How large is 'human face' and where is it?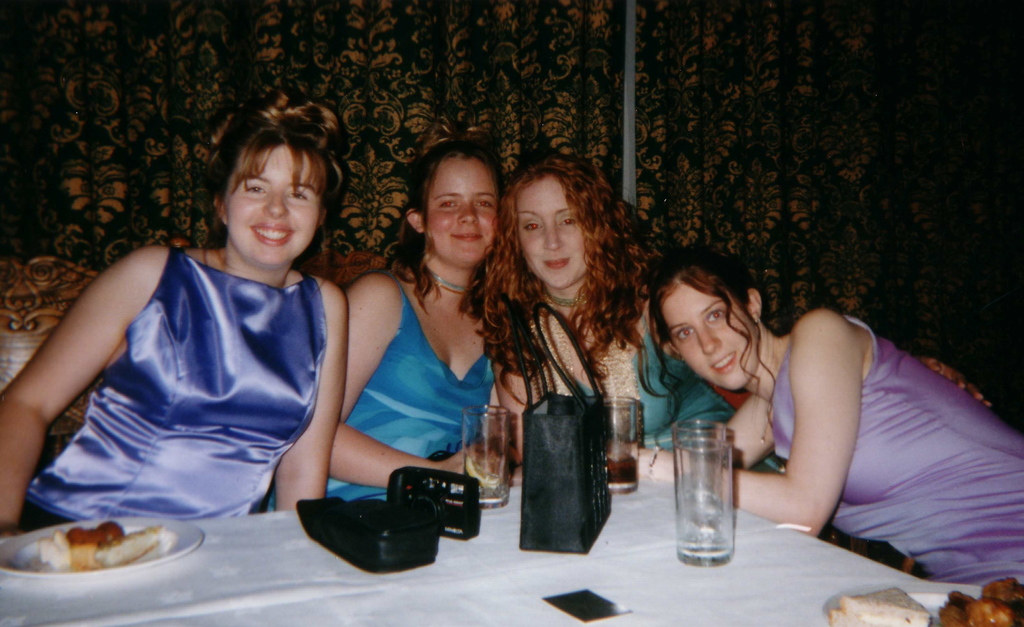
Bounding box: 671 283 752 390.
